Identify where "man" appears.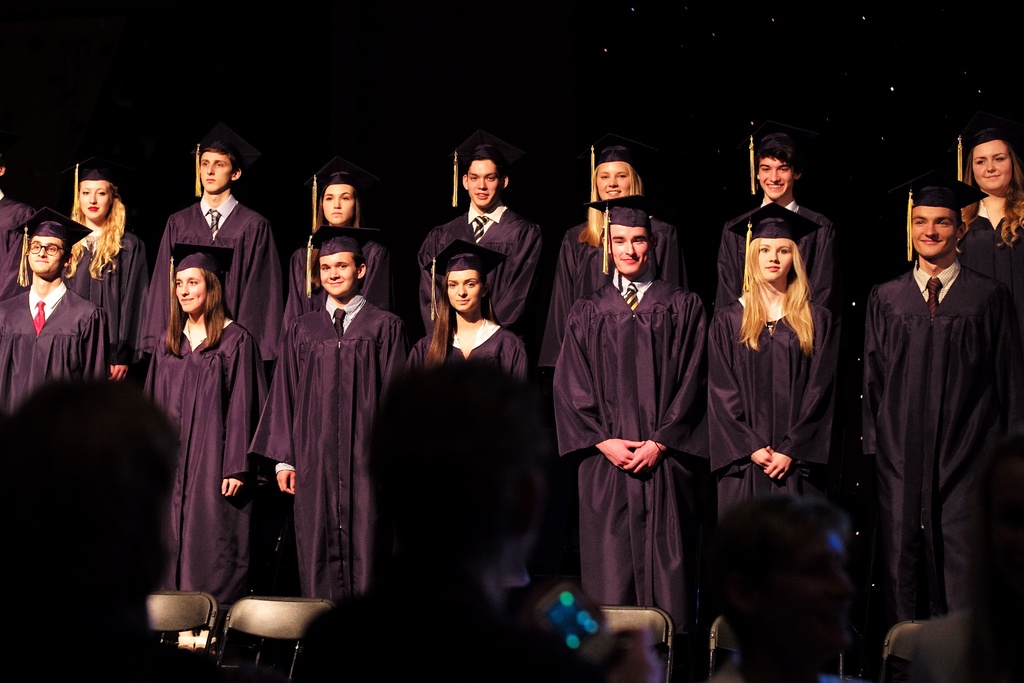
Appears at detection(0, 379, 214, 682).
